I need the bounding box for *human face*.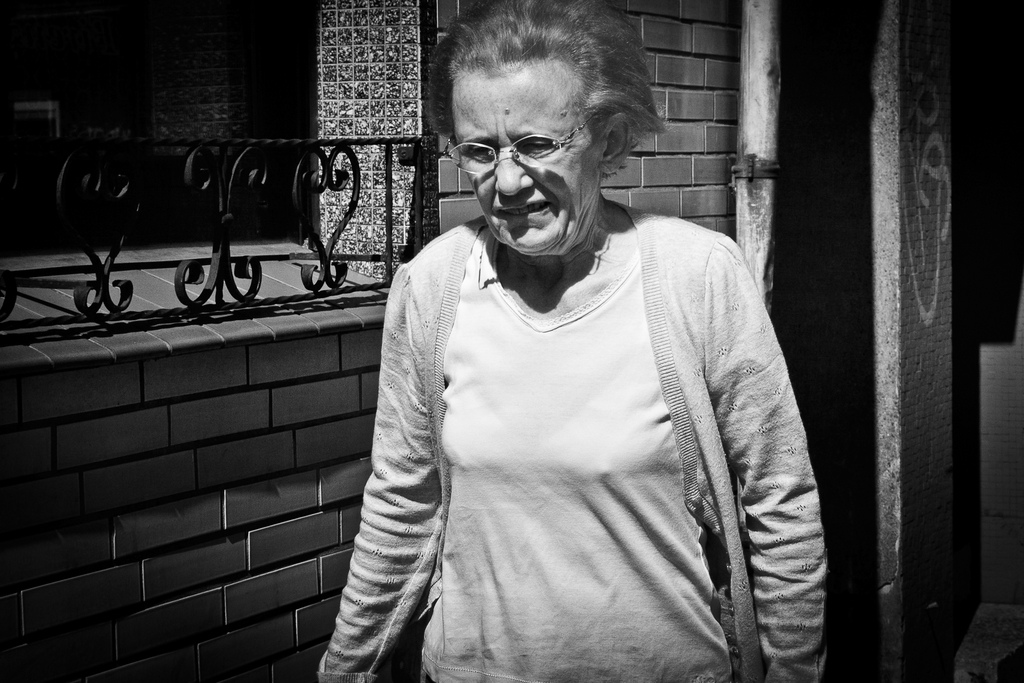
Here it is: <bbox>451, 74, 596, 256</bbox>.
